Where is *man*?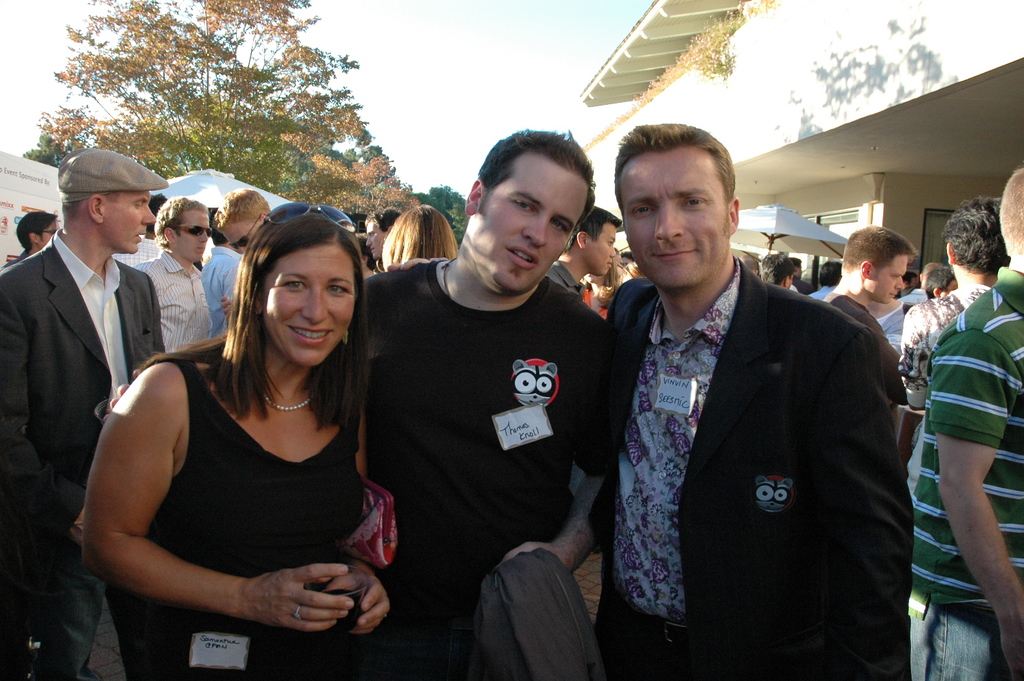
[left=790, top=256, right=814, bottom=296].
